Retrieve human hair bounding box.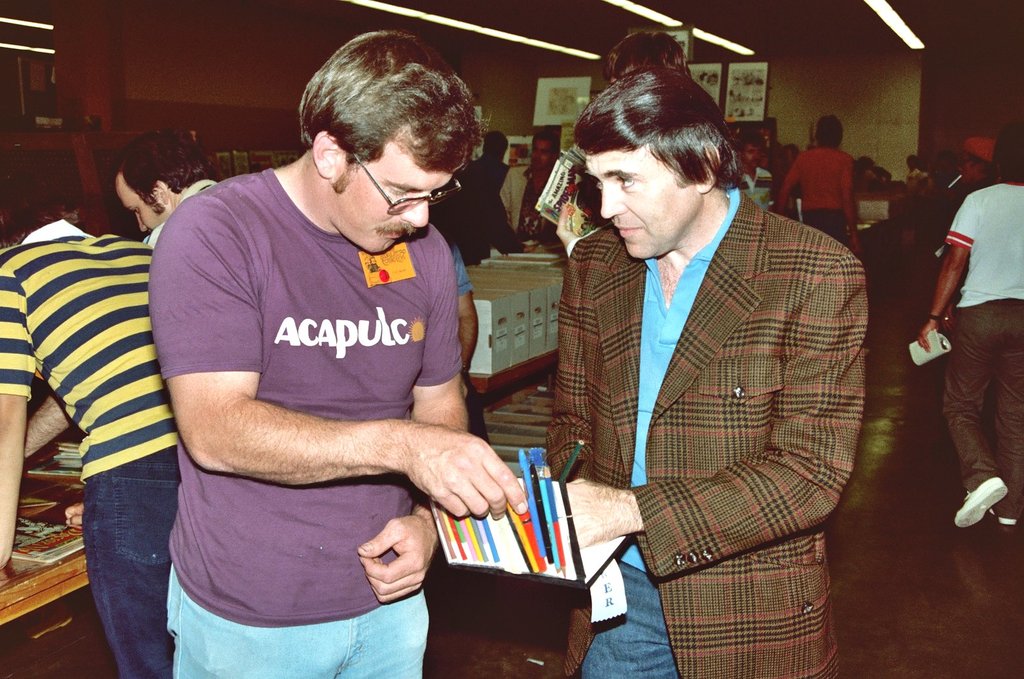
Bounding box: 815 115 843 144.
